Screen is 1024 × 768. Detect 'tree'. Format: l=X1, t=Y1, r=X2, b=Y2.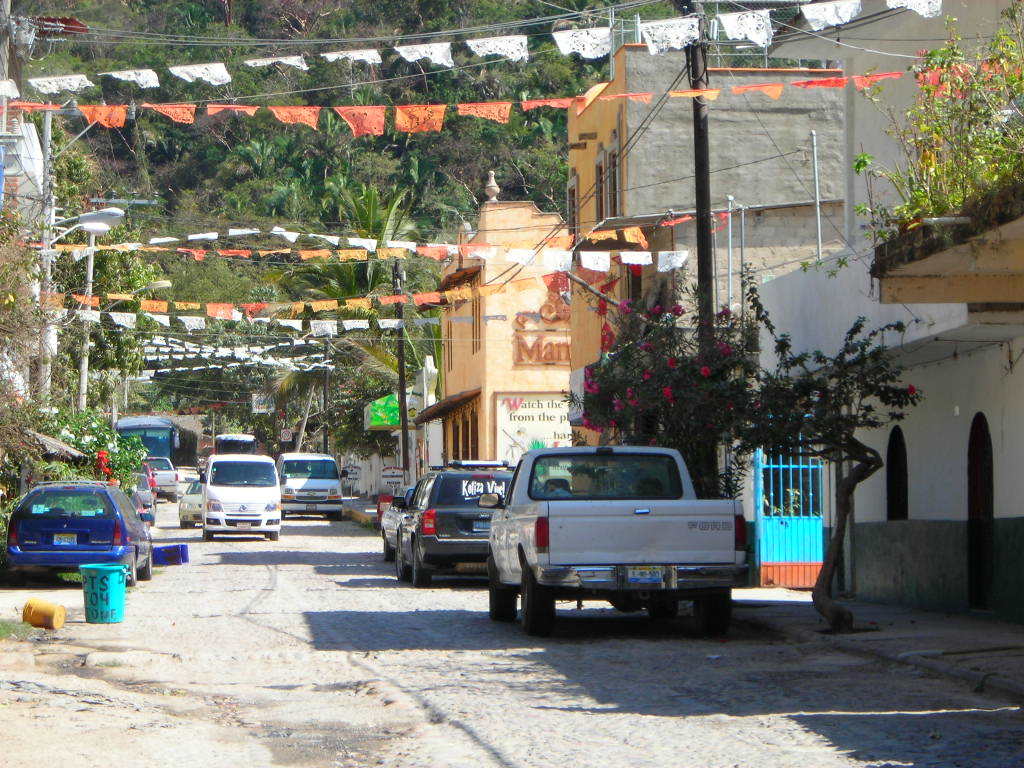
l=719, t=260, r=926, b=633.
